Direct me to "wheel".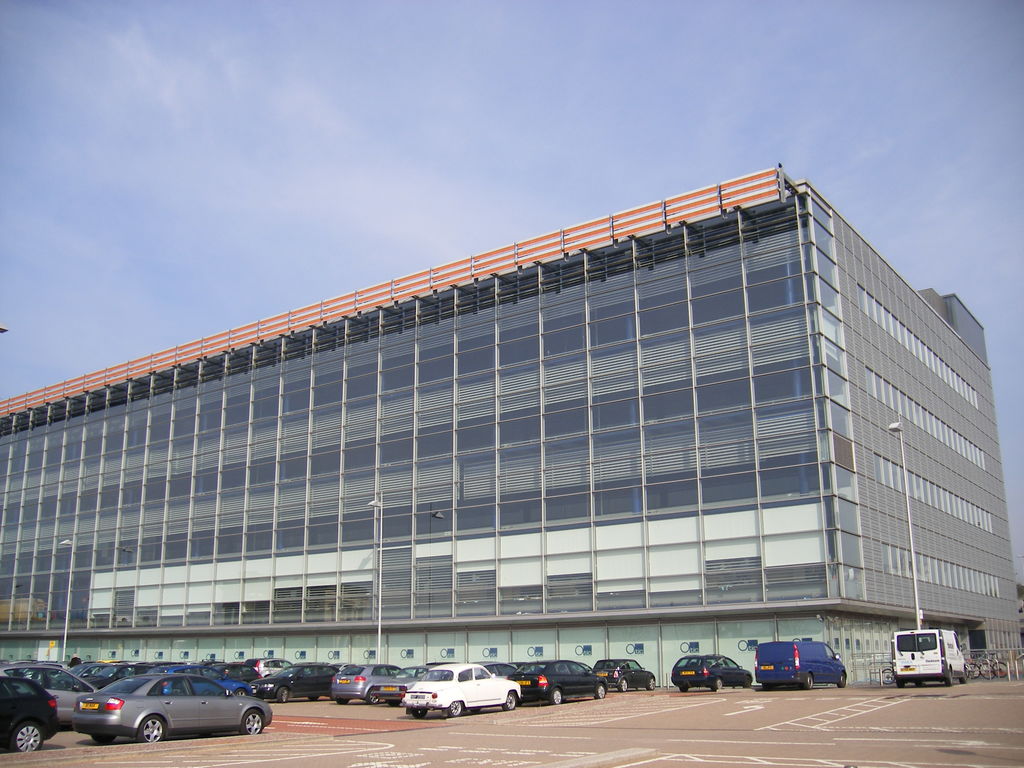
Direction: bbox=[990, 659, 1007, 678].
